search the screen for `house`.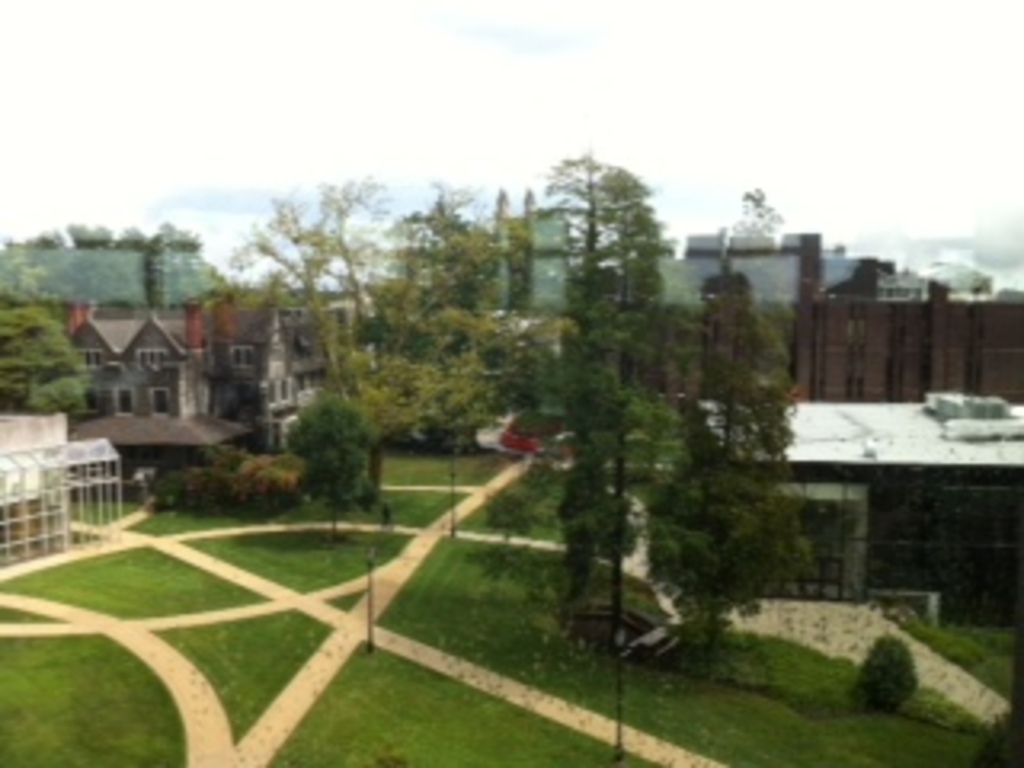
Found at (22,250,384,499).
